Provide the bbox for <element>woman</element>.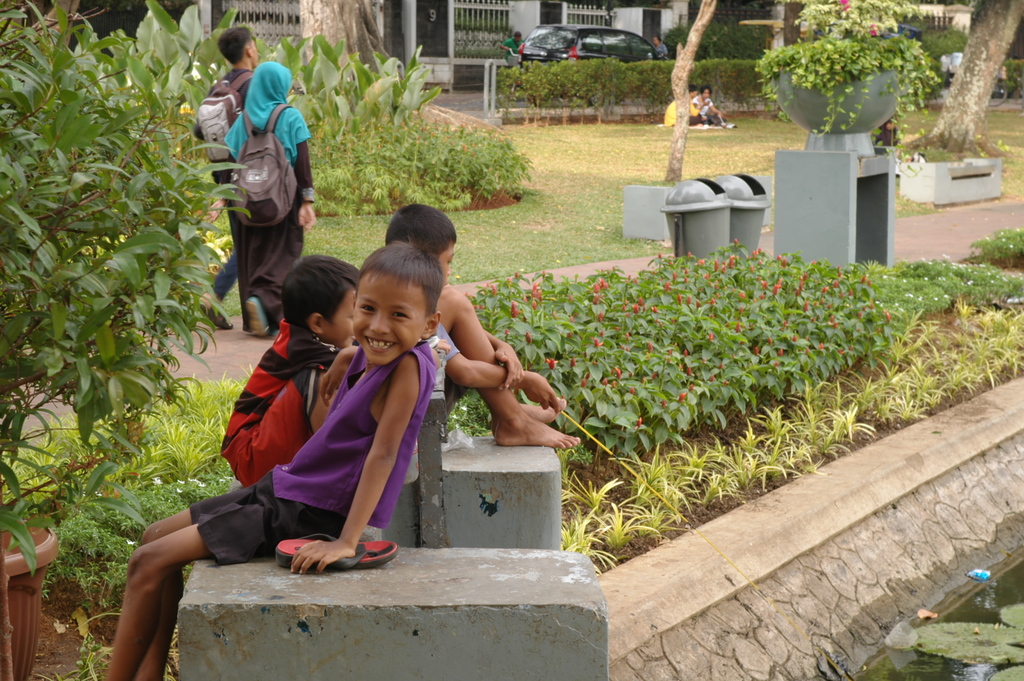
bbox(208, 62, 315, 341).
